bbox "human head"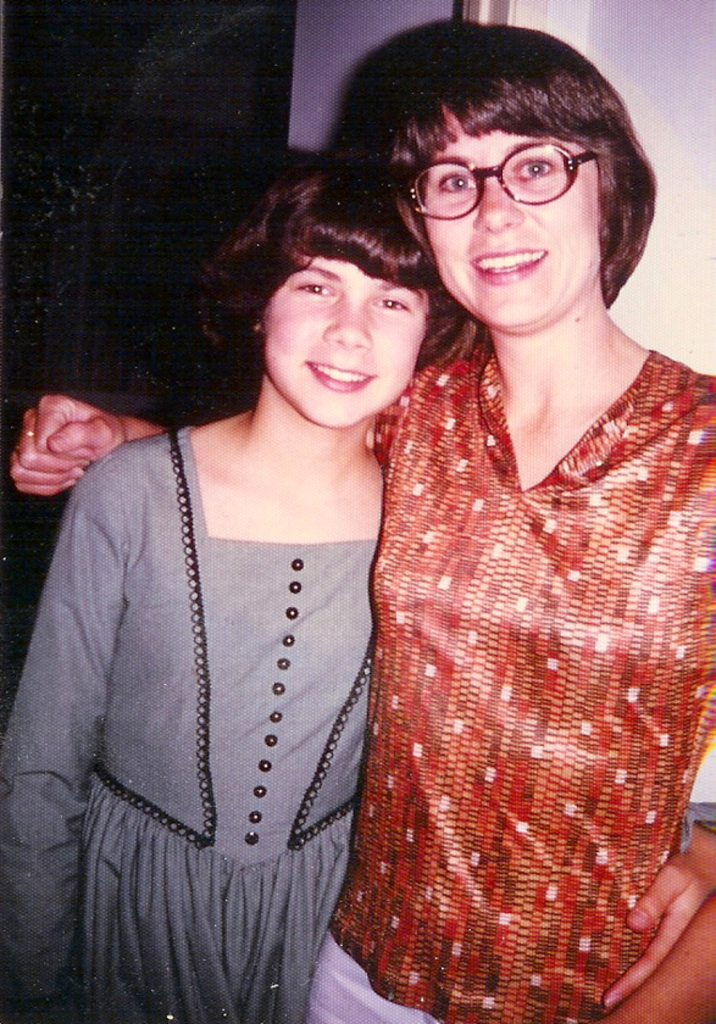
(x1=335, y1=17, x2=662, y2=332)
